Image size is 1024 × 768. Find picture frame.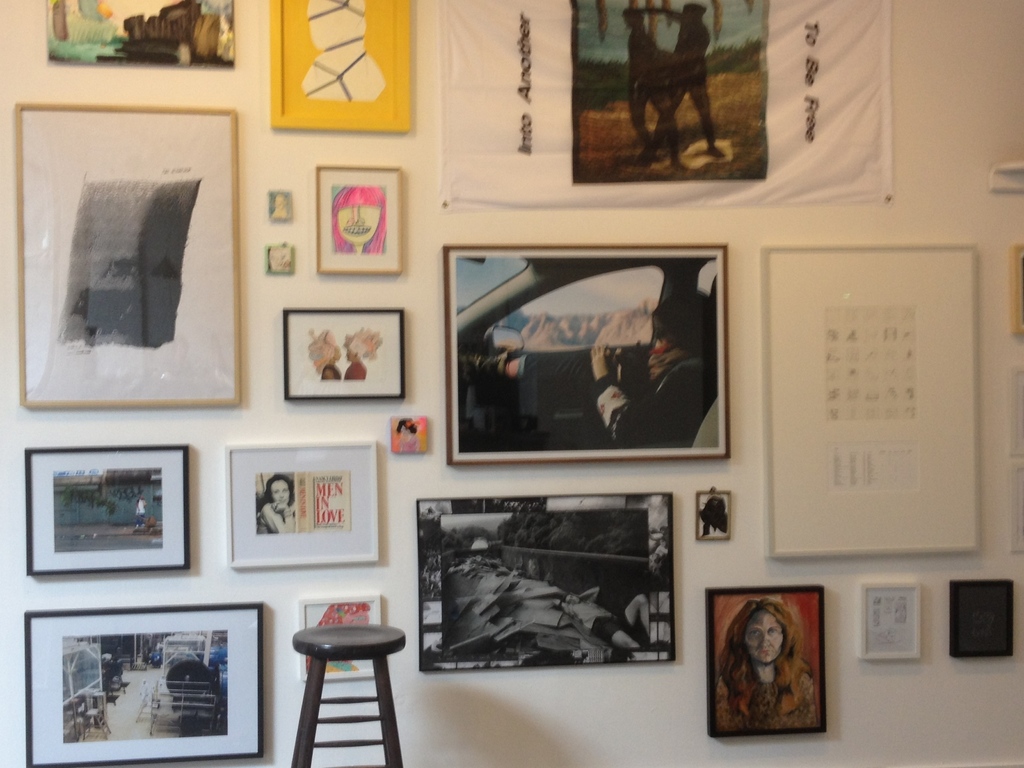
(444, 242, 732, 464).
